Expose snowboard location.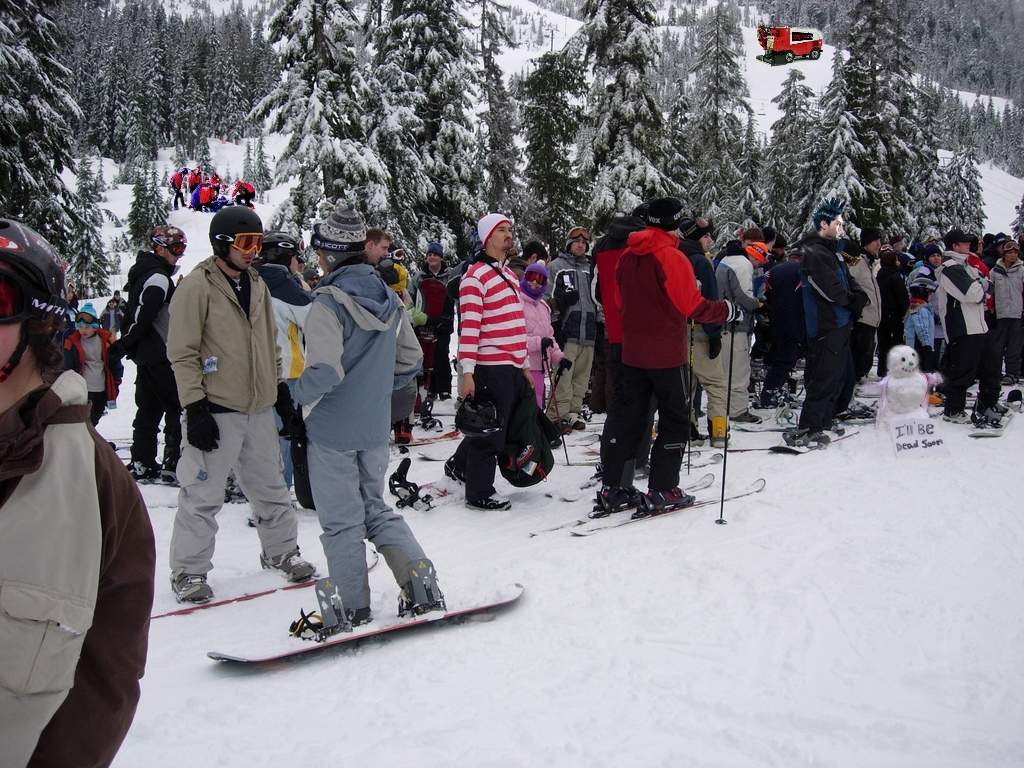
Exposed at {"x1": 394, "y1": 426, "x2": 463, "y2": 445}.
